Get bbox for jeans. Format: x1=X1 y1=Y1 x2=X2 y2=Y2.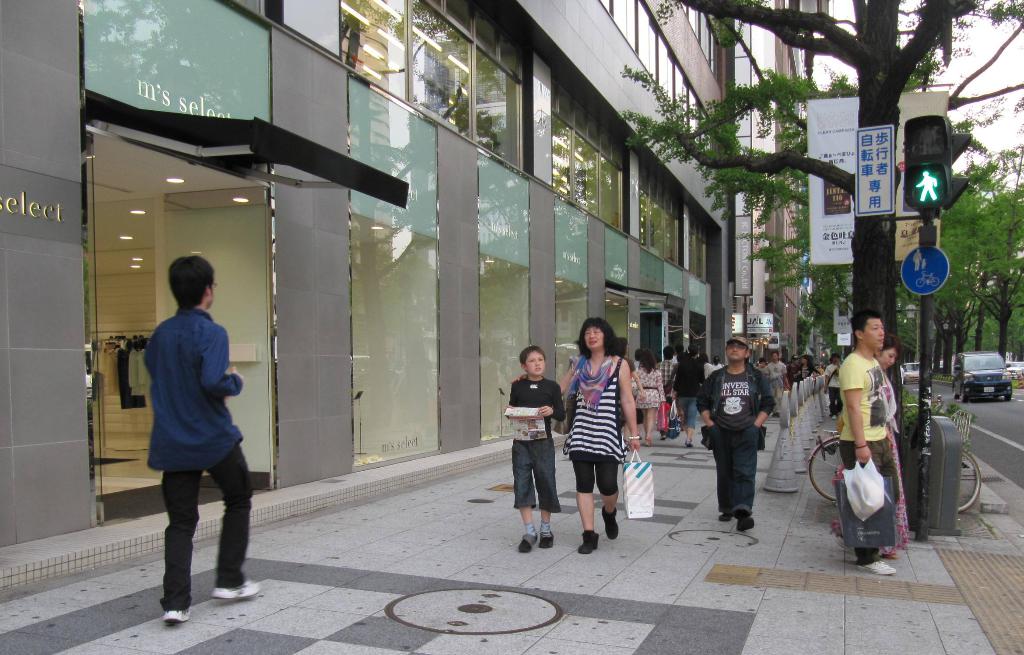
x1=671 y1=397 x2=698 y2=429.
